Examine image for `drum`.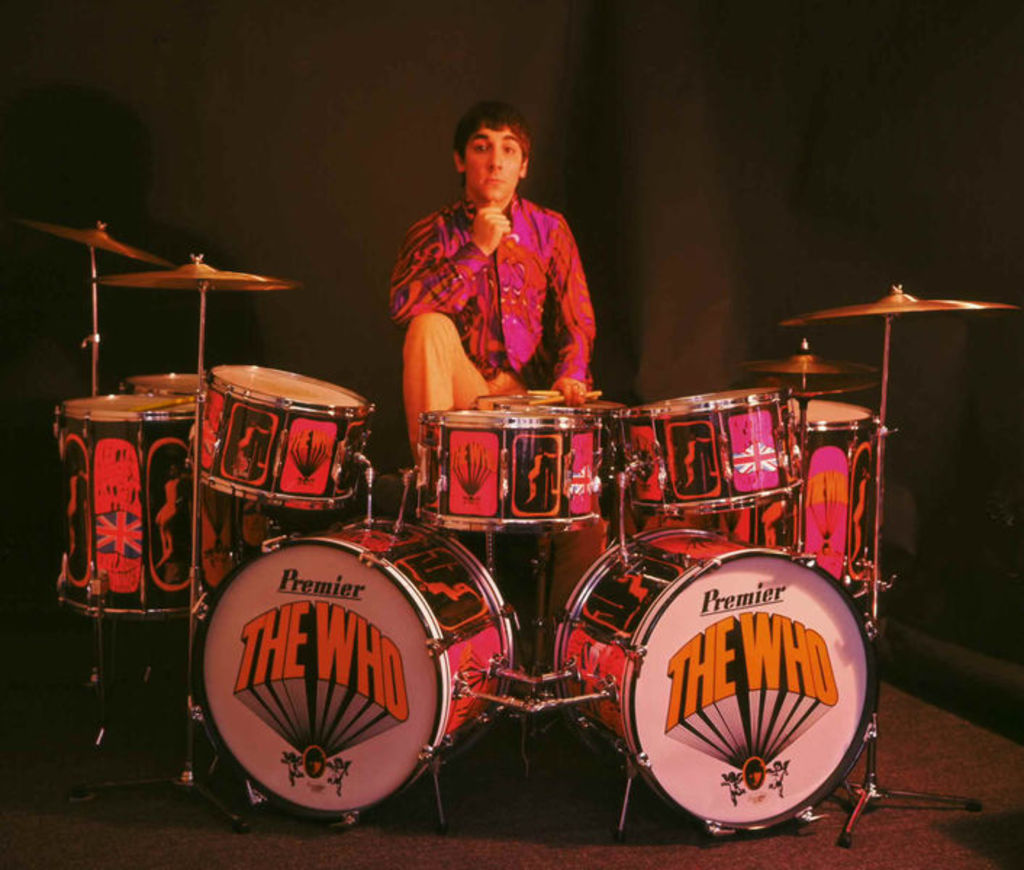
Examination result: bbox(608, 392, 809, 515).
